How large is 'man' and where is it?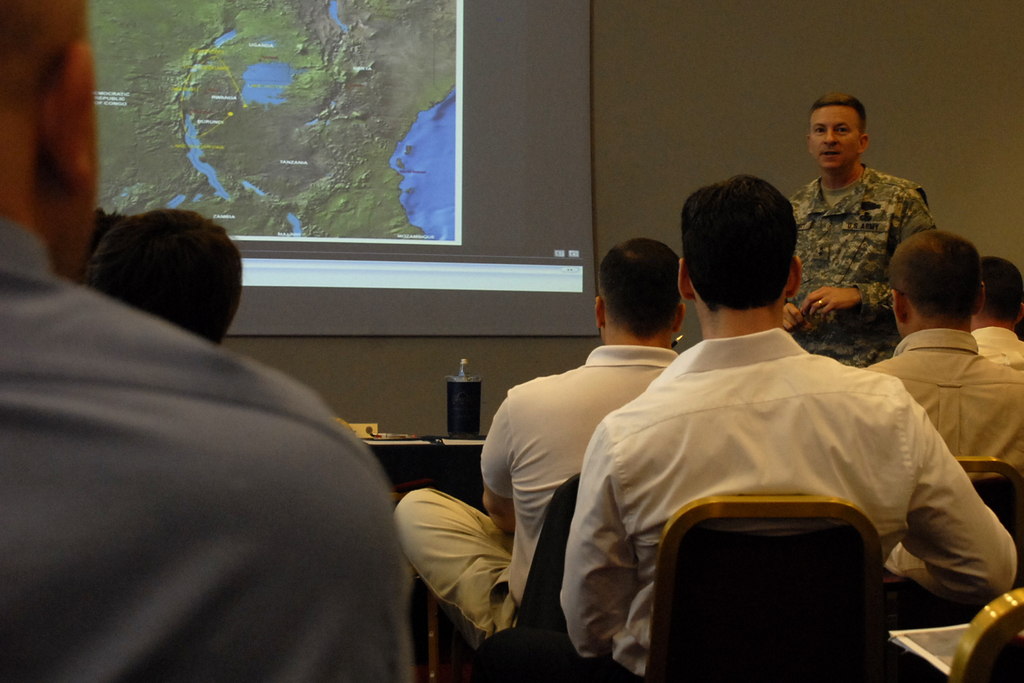
Bounding box: [781, 93, 937, 370].
